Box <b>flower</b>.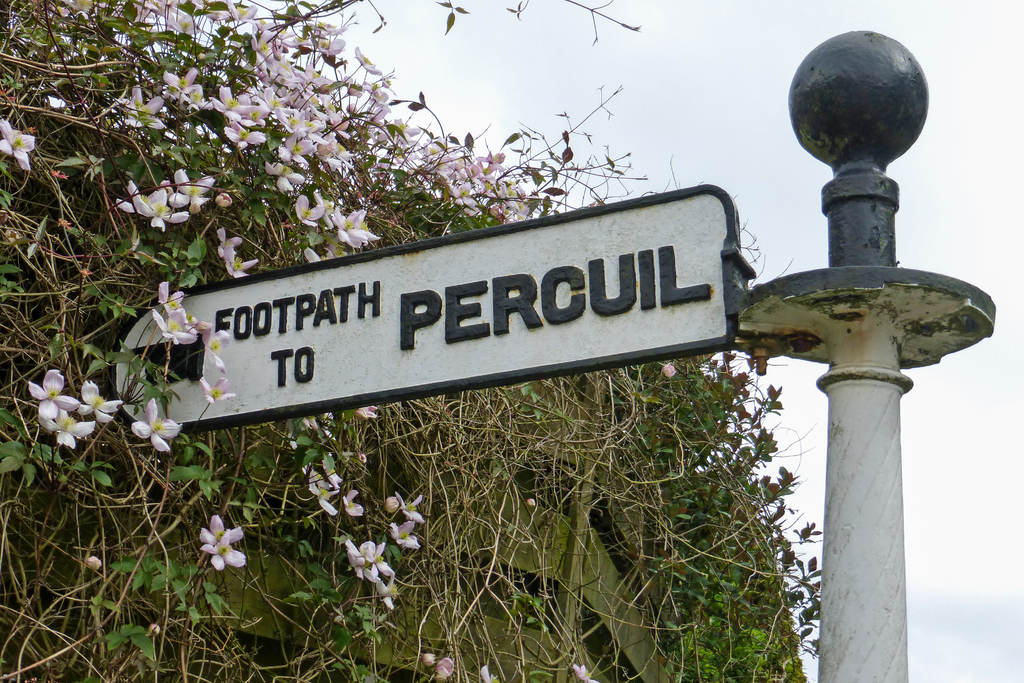
region(75, 383, 124, 420).
